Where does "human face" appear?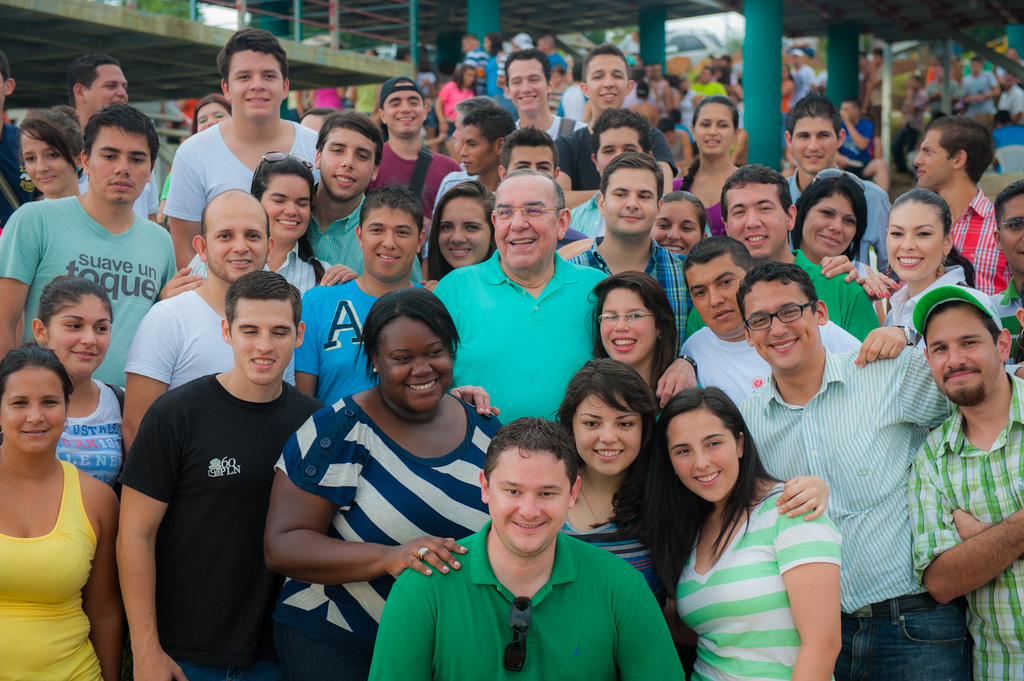
Appears at locate(507, 148, 554, 174).
